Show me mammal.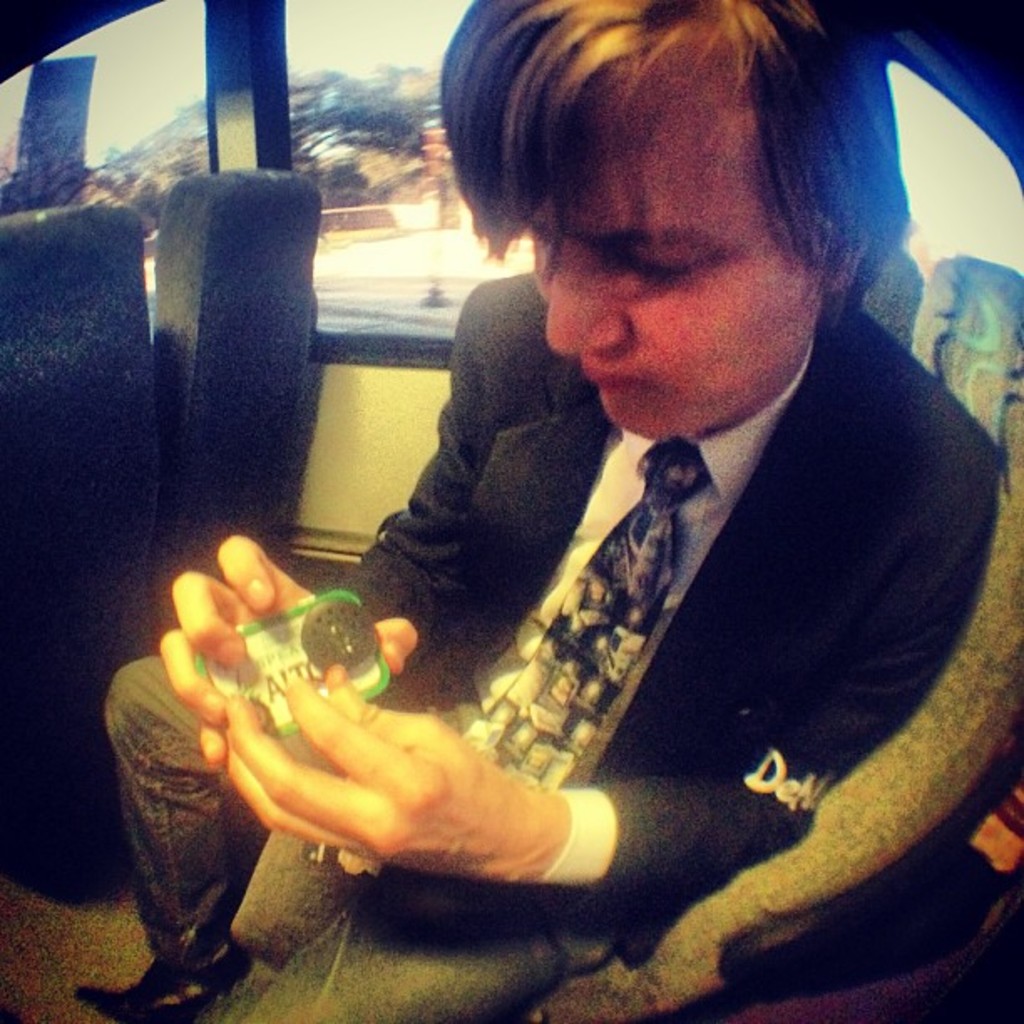
mammal is here: (85, 159, 967, 922).
